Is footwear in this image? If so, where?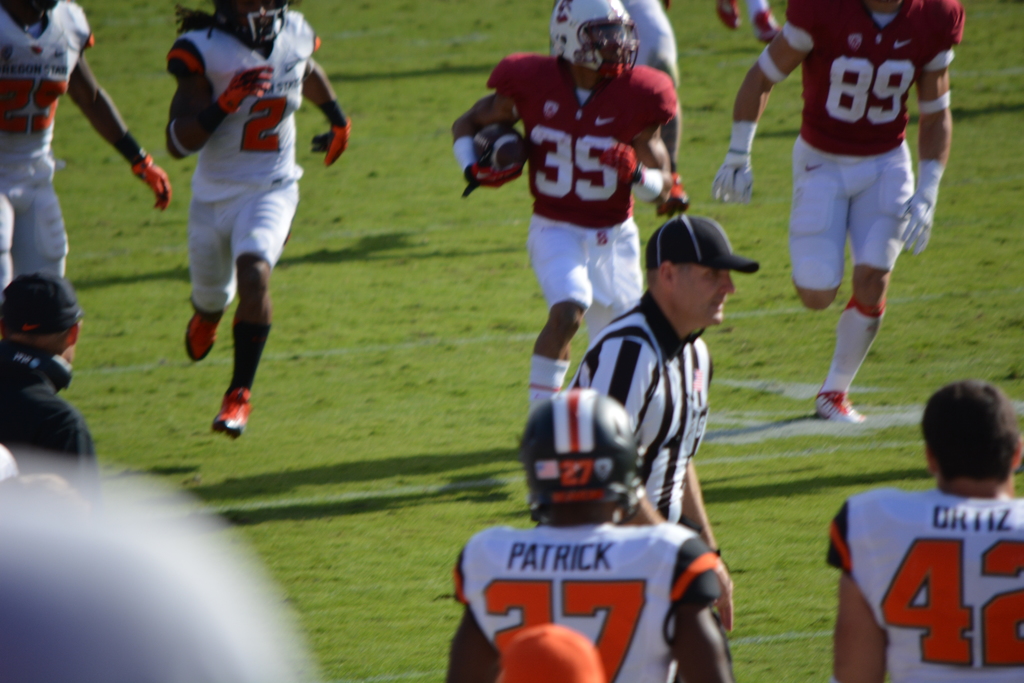
Yes, at <region>813, 393, 867, 424</region>.
